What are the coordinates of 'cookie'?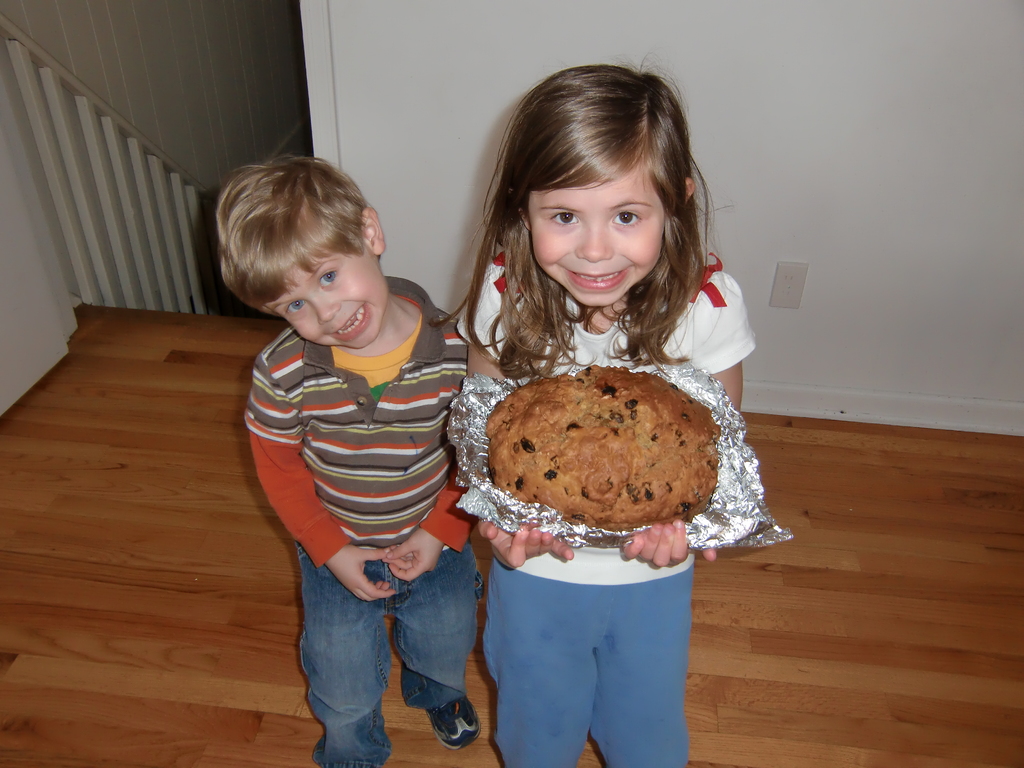
x1=479 y1=367 x2=717 y2=531.
